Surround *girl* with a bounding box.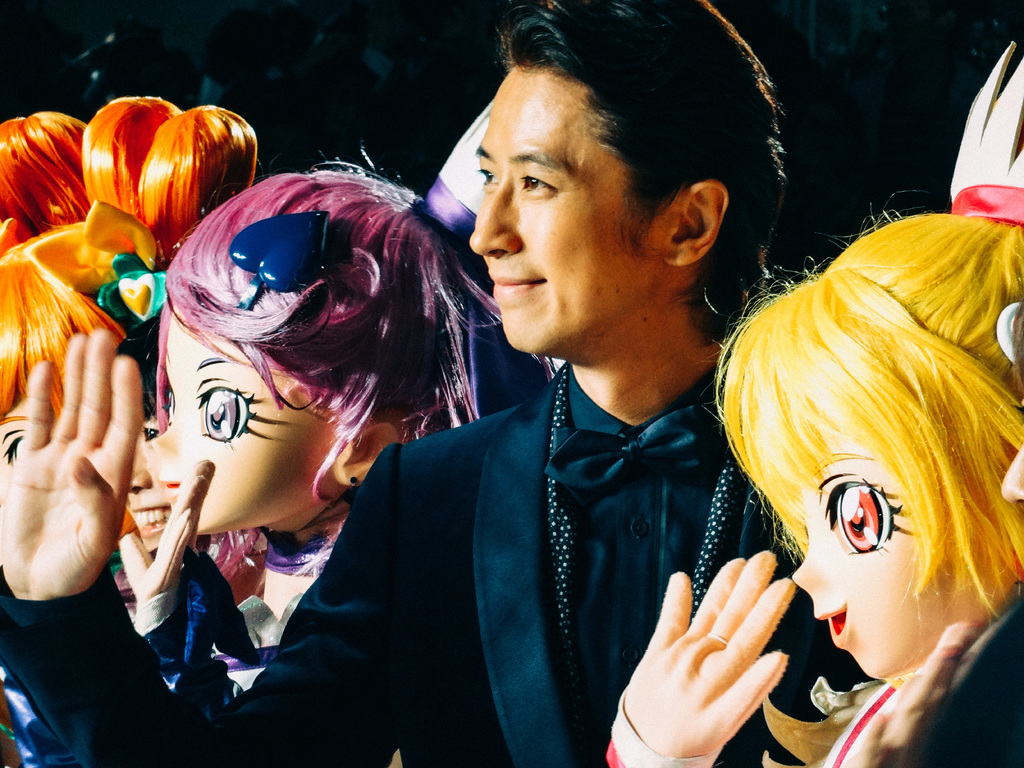
x1=0, y1=93, x2=265, y2=767.
